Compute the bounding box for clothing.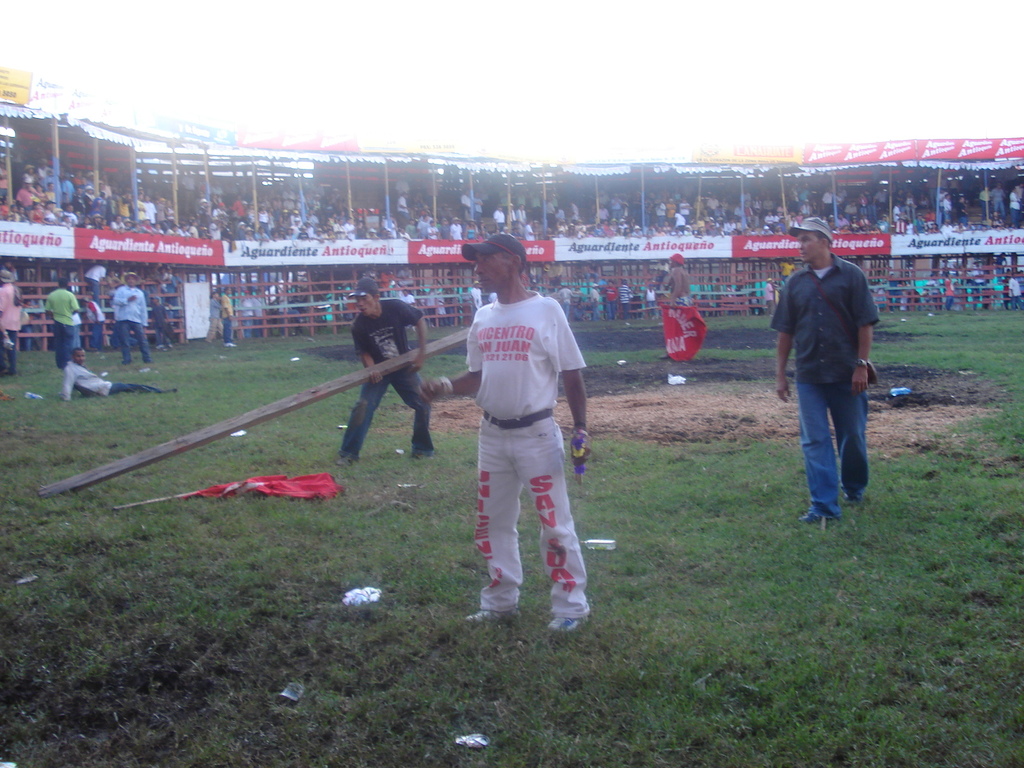
detection(458, 271, 593, 595).
